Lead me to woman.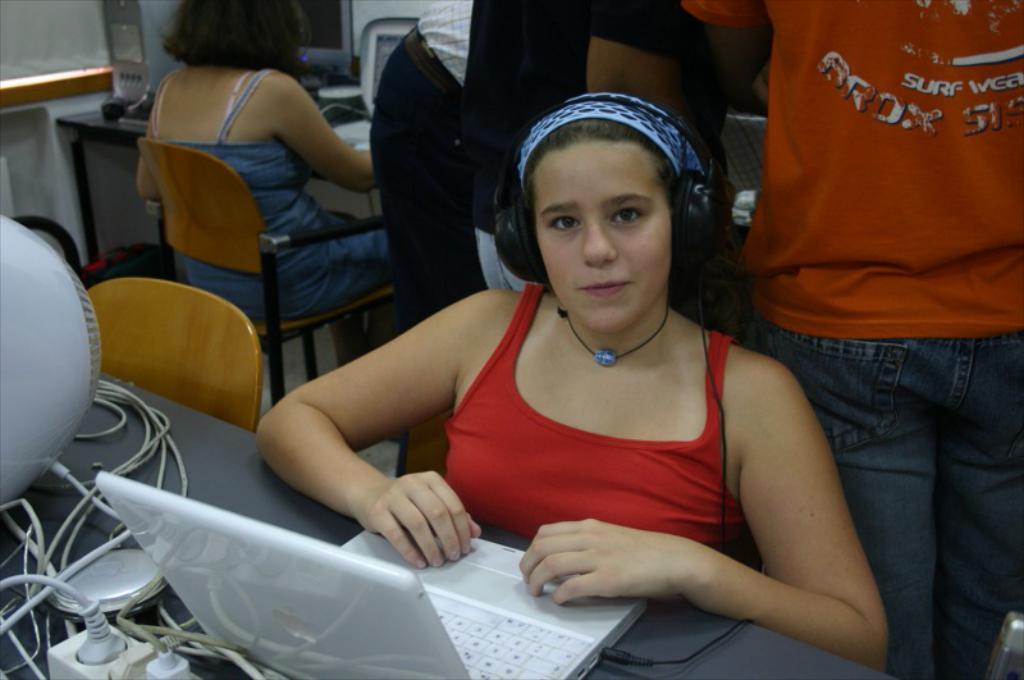
Lead to bbox=[250, 92, 890, 679].
